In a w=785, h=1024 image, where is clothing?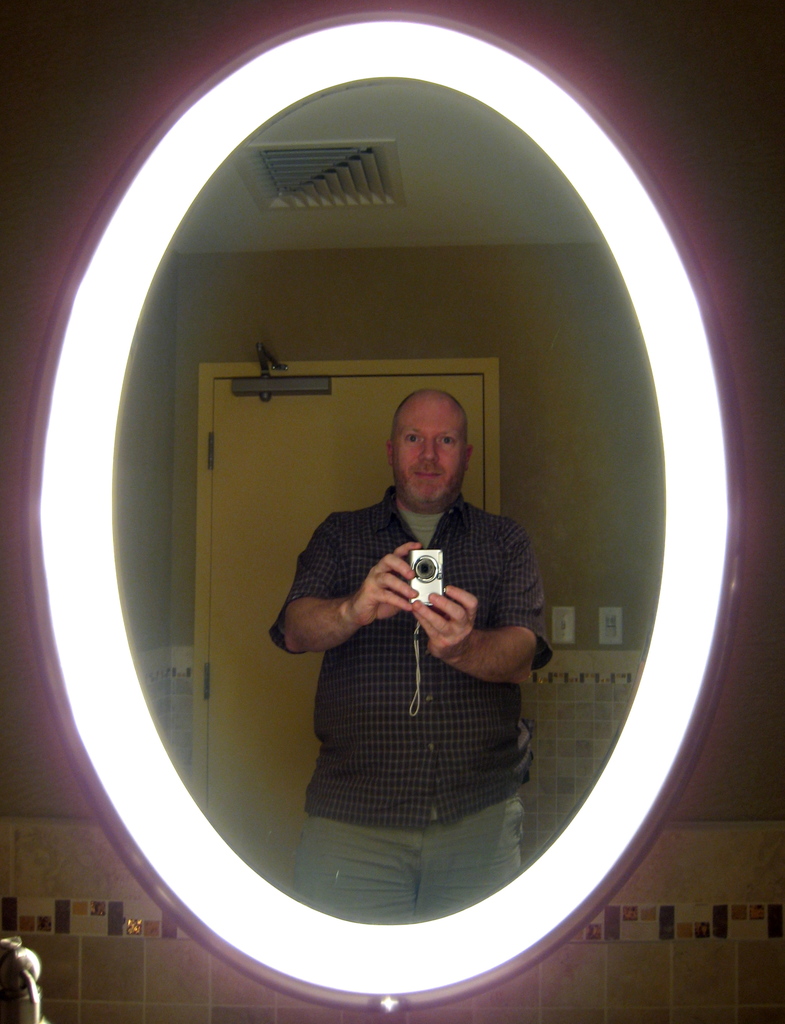
bbox=(263, 445, 562, 877).
